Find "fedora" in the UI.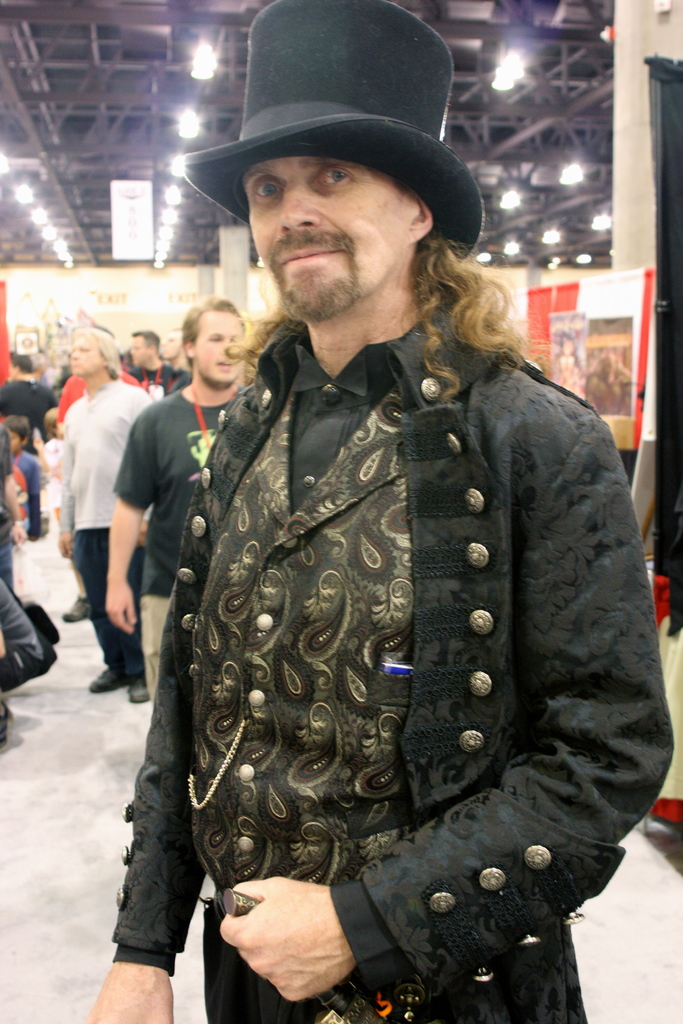
UI element at locate(179, 56, 488, 239).
